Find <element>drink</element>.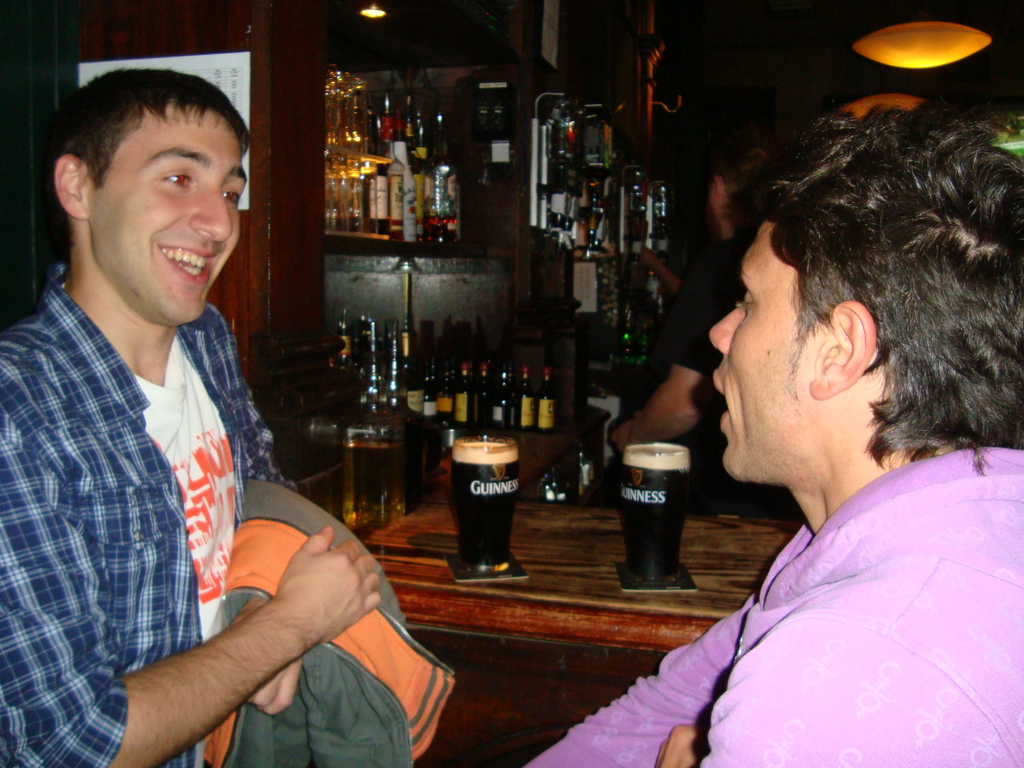
(437, 425, 522, 589).
